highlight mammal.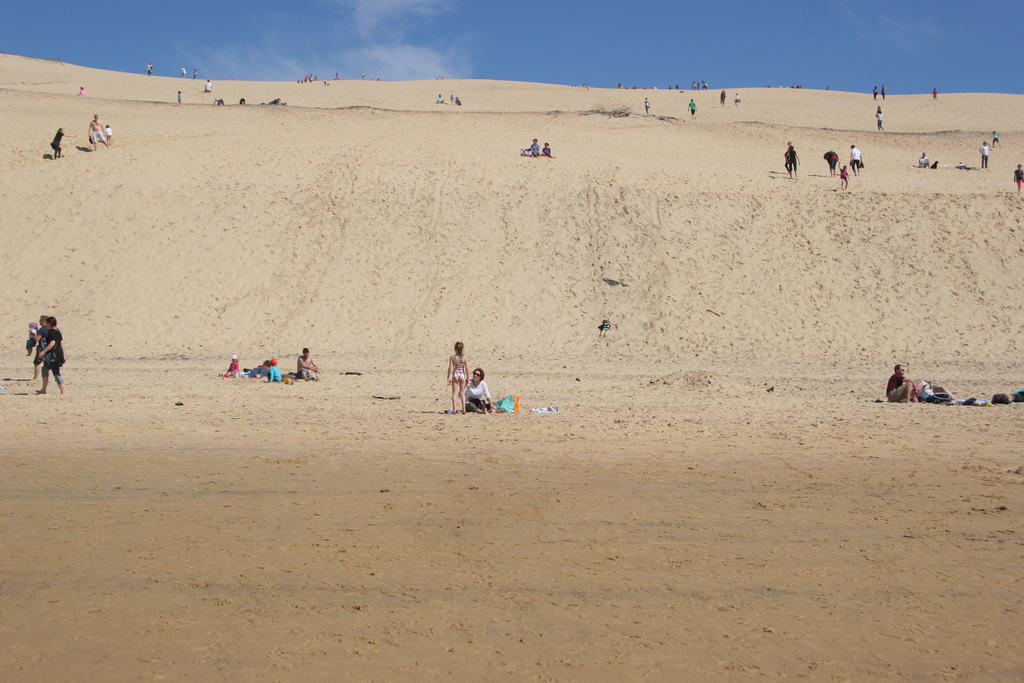
Highlighted region: [left=360, top=70, right=365, bottom=79].
